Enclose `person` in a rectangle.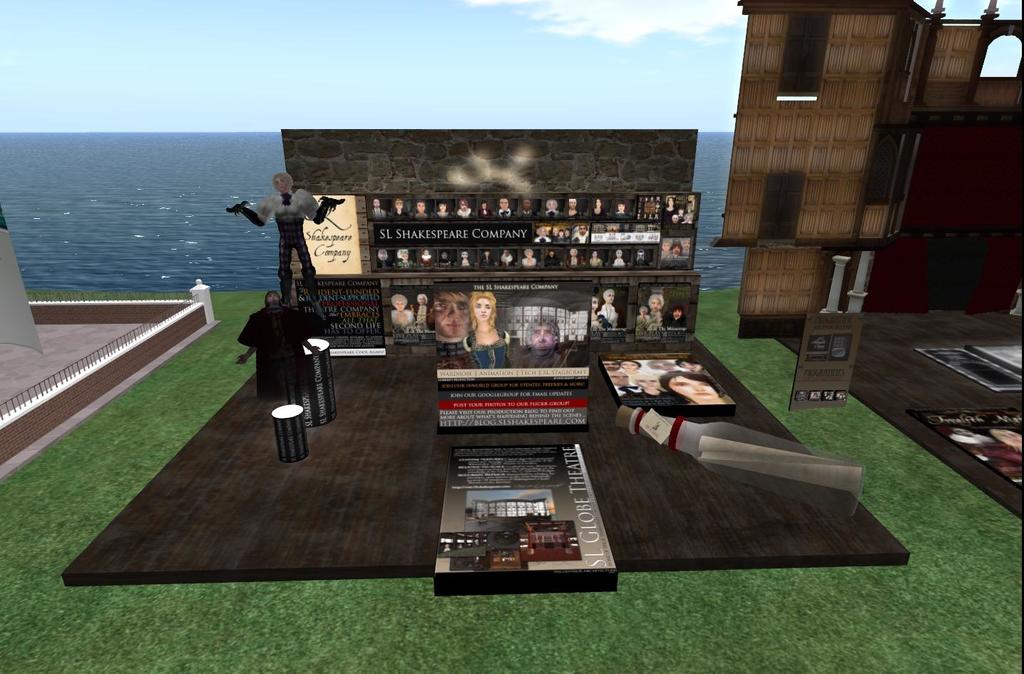
(left=671, top=213, right=677, bottom=221).
